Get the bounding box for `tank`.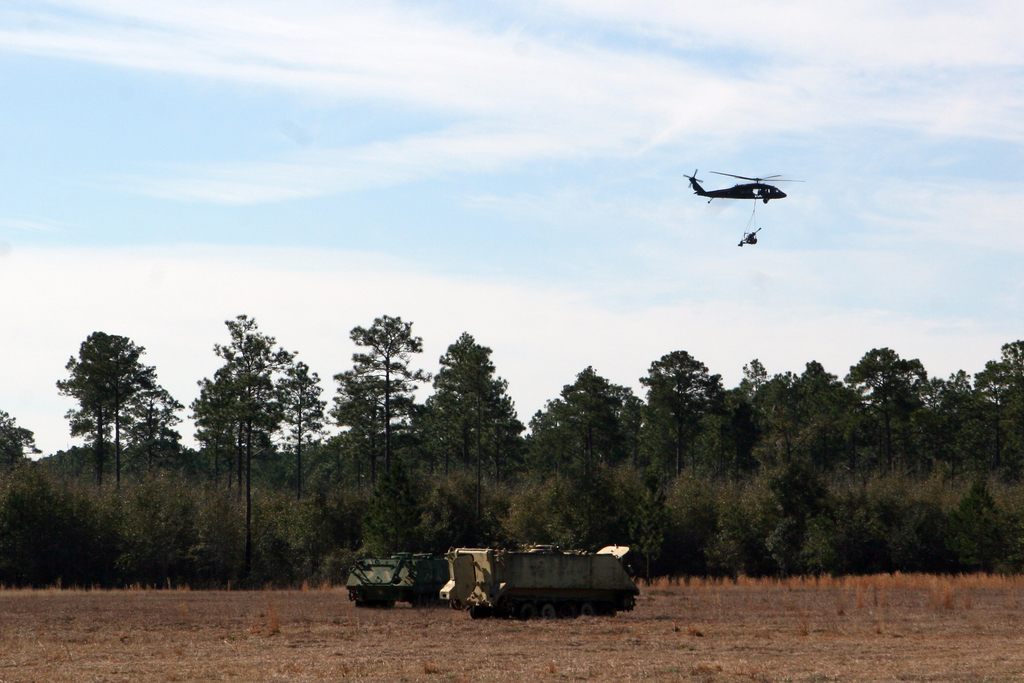
bbox=(438, 540, 640, 616).
